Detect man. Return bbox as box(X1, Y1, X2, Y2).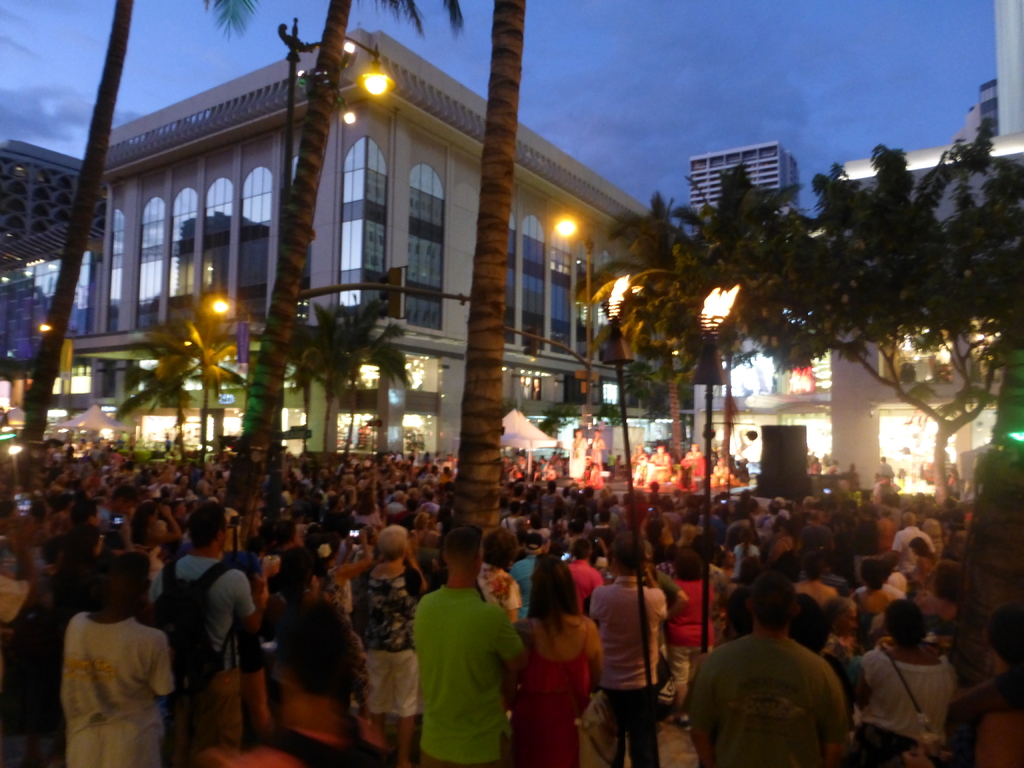
box(567, 543, 605, 605).
